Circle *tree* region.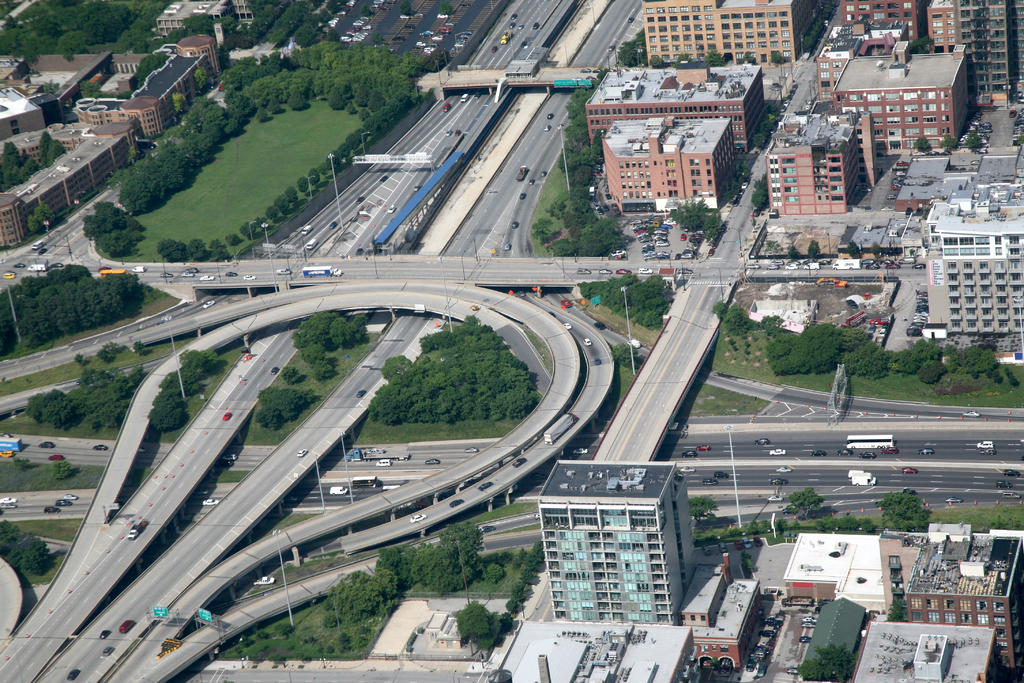
Region: region(780, 483, 827, 520).
